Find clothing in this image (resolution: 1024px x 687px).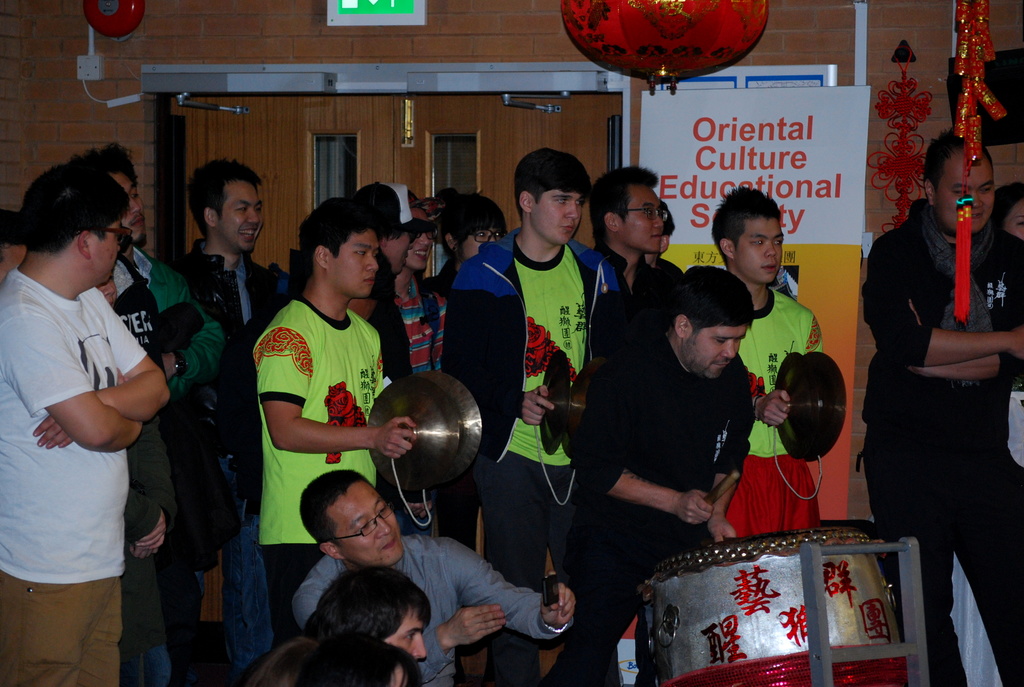
crop(448, 220, 623, 478).
